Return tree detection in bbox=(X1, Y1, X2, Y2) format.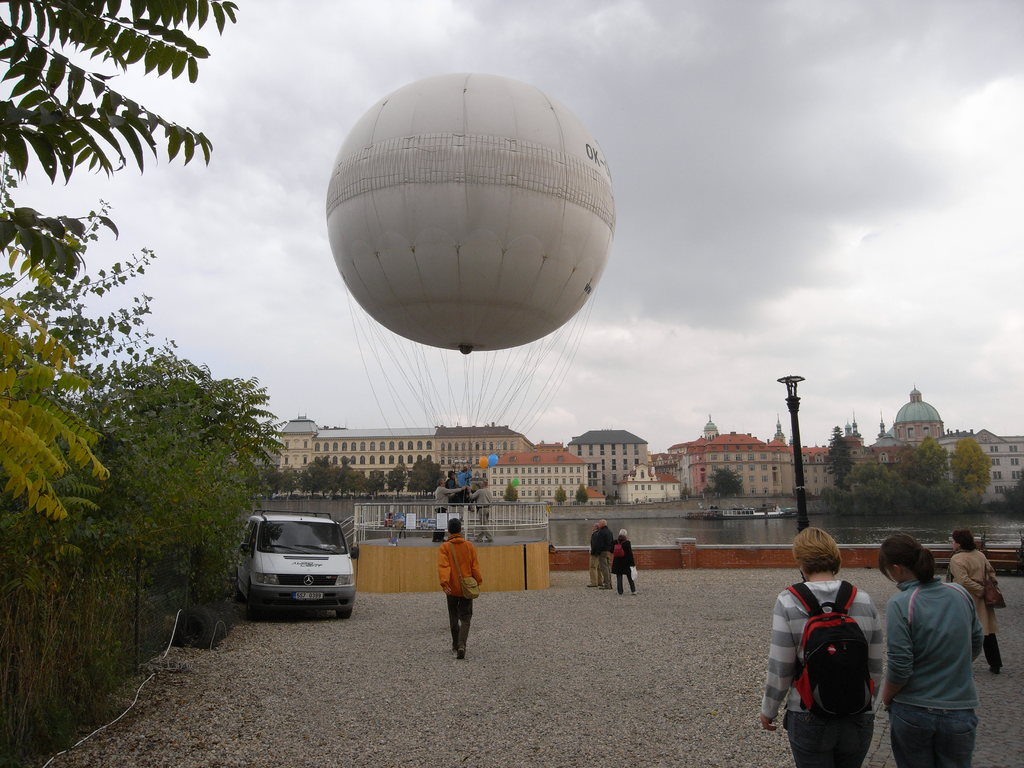
bbox=(954, 438, 994, 490).
